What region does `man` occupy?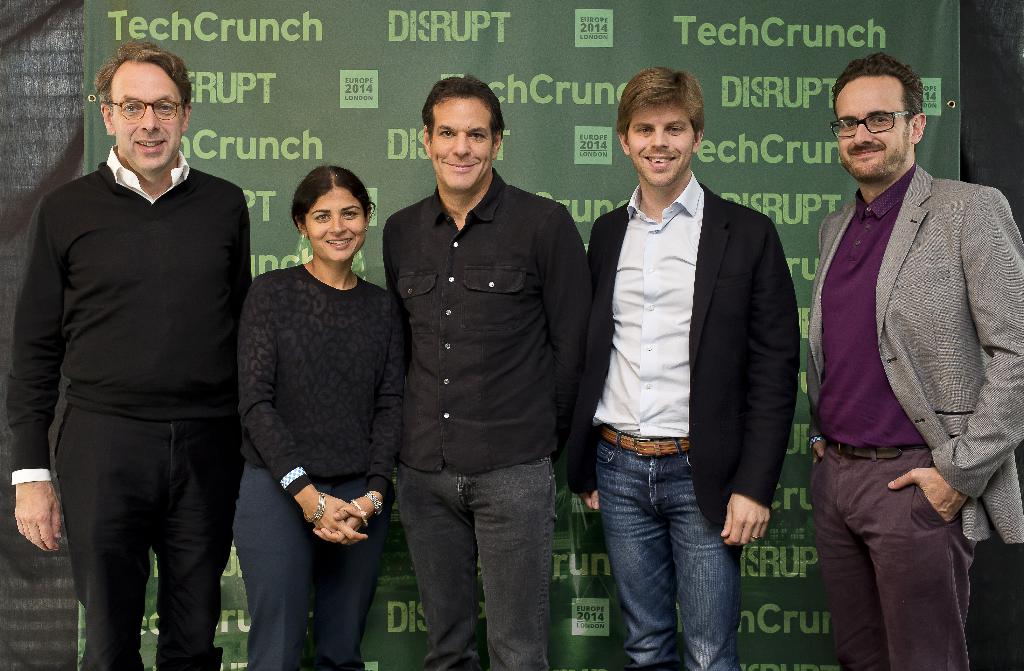
<region>0, 41, 253, 670</region>.
